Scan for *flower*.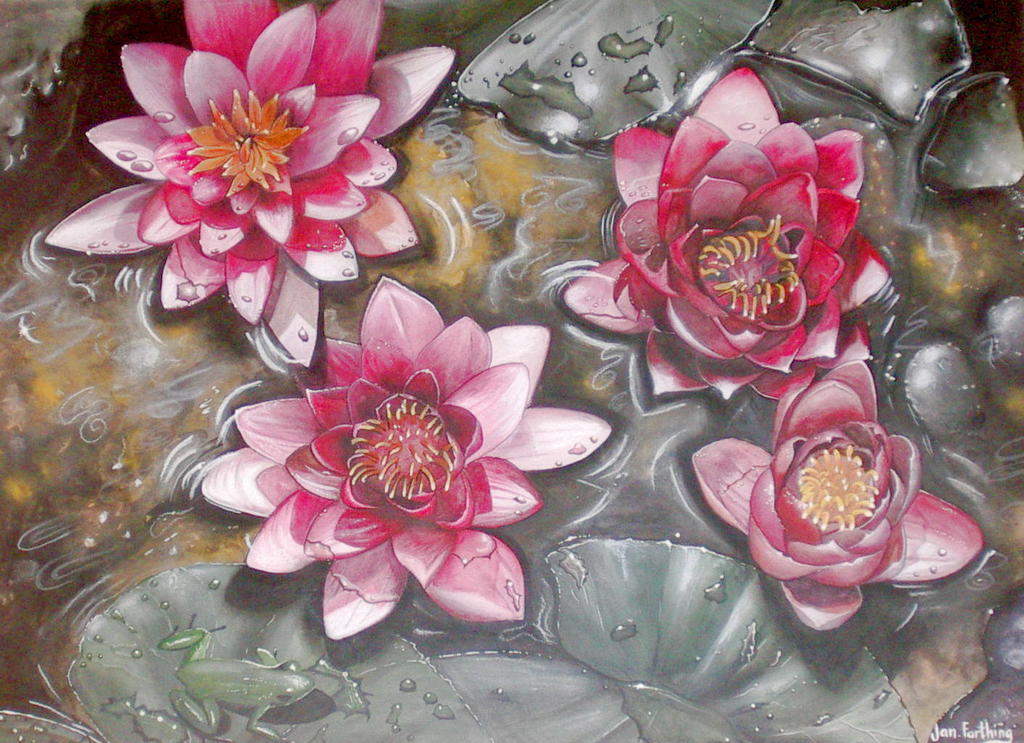
Scan result: {"left": 561, "top": 62, "right": 905, "bottom": 409}.
